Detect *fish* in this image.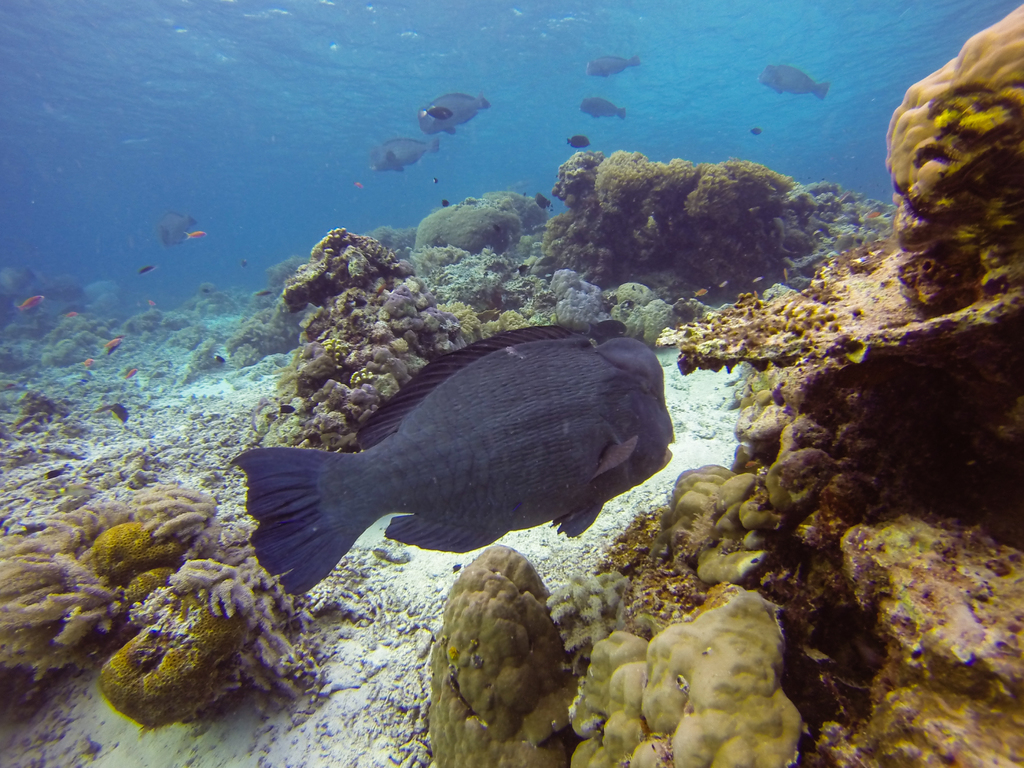
Detection: (157,210,194,246).
